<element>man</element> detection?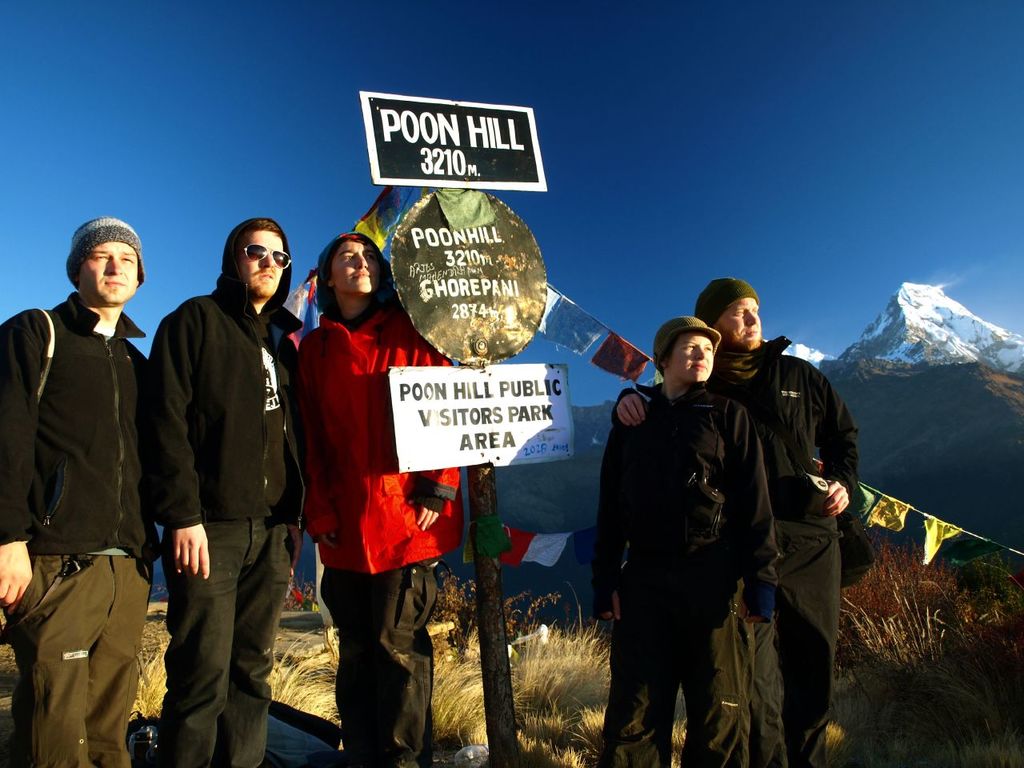
bbox=[690, 271, 873, 767]
